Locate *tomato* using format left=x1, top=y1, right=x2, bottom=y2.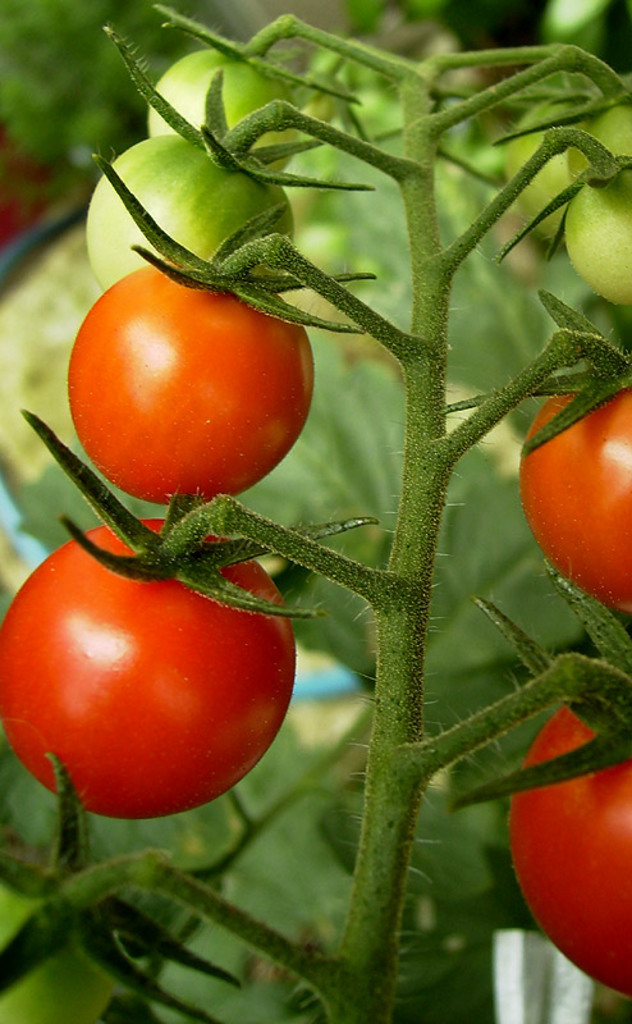
left=82, top=138, right=297, bottom=296.
